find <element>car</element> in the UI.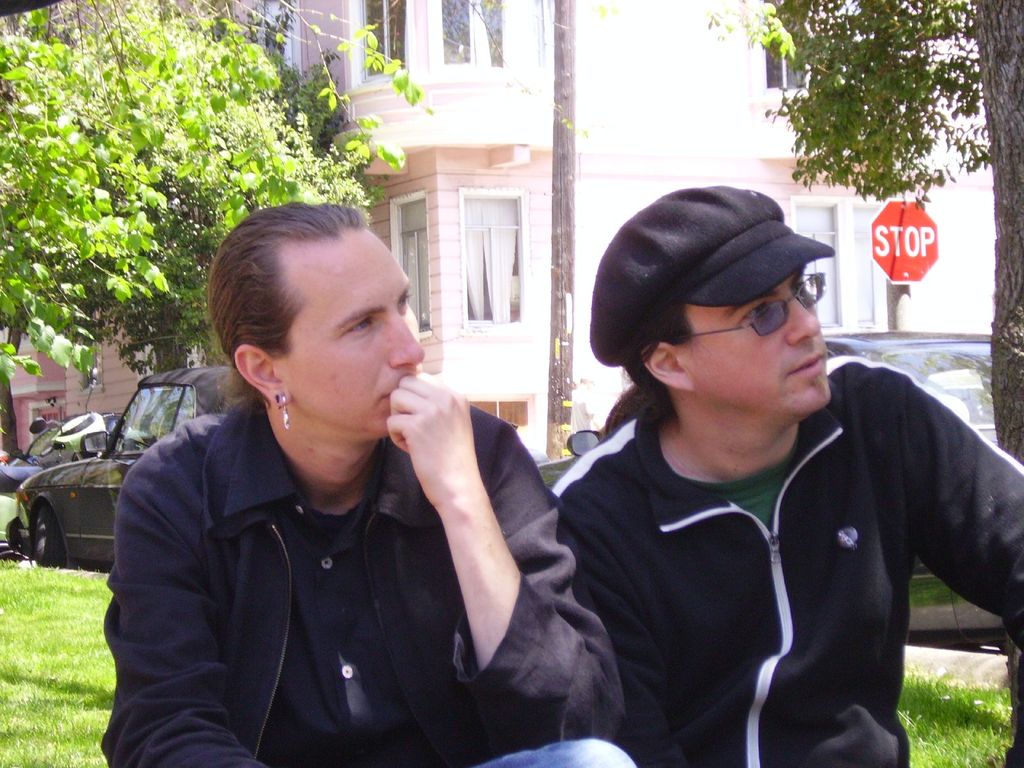
UI element at crop(17, 367, 250, 567).
